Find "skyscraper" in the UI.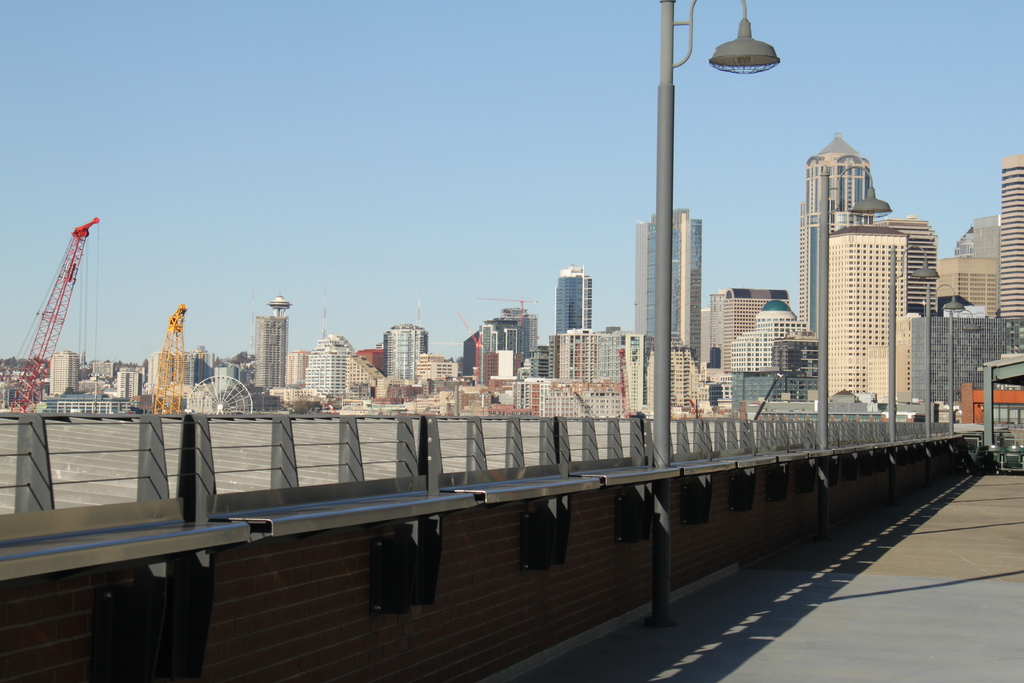
UI element at (550, 261, 595, 340).
